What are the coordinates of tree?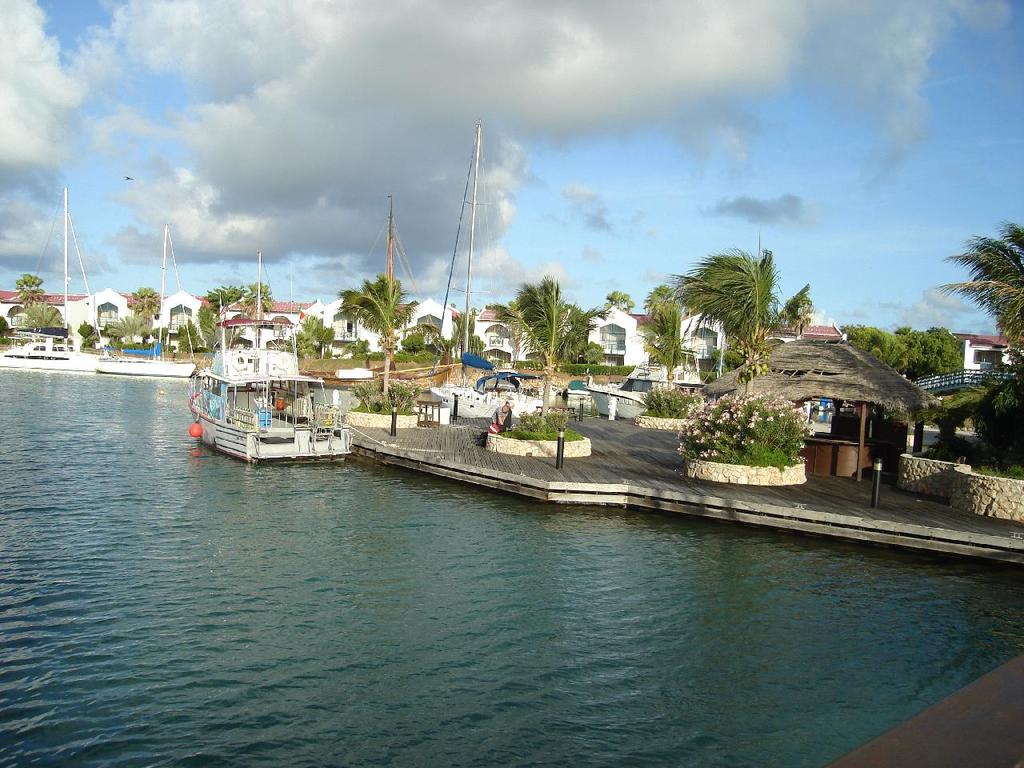
bbox(110, 310, 144, 342).
